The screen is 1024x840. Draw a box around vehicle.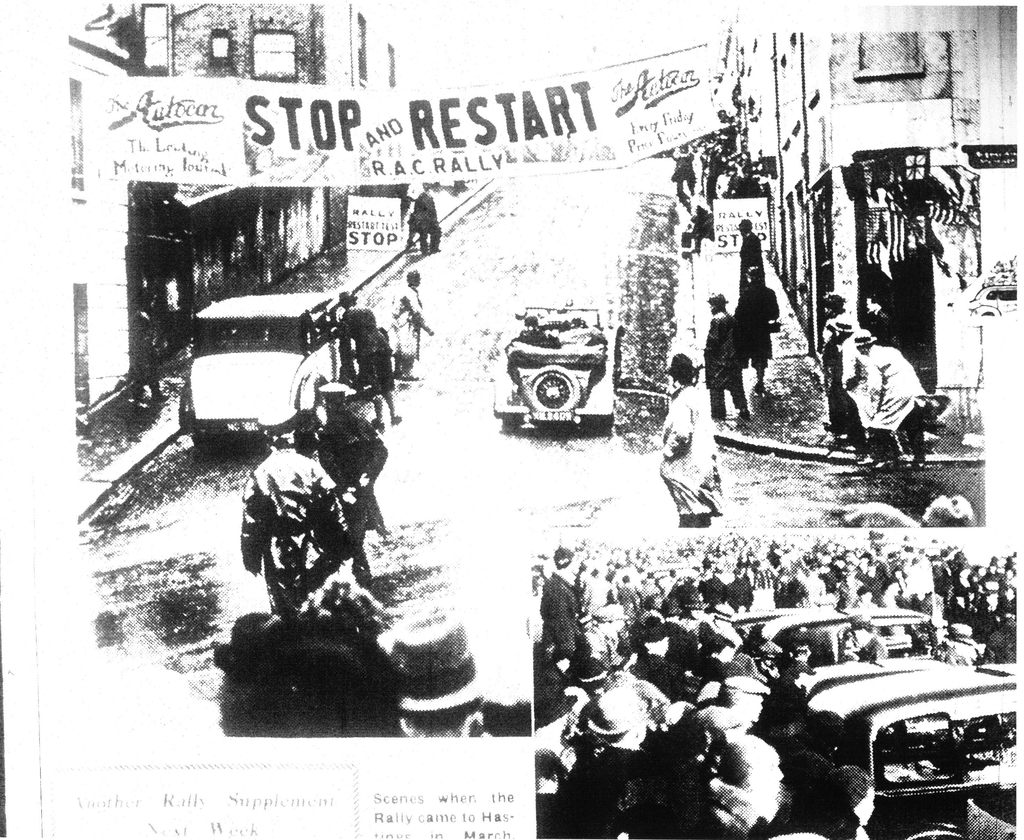
BBox(858, 595, 948, 677).
